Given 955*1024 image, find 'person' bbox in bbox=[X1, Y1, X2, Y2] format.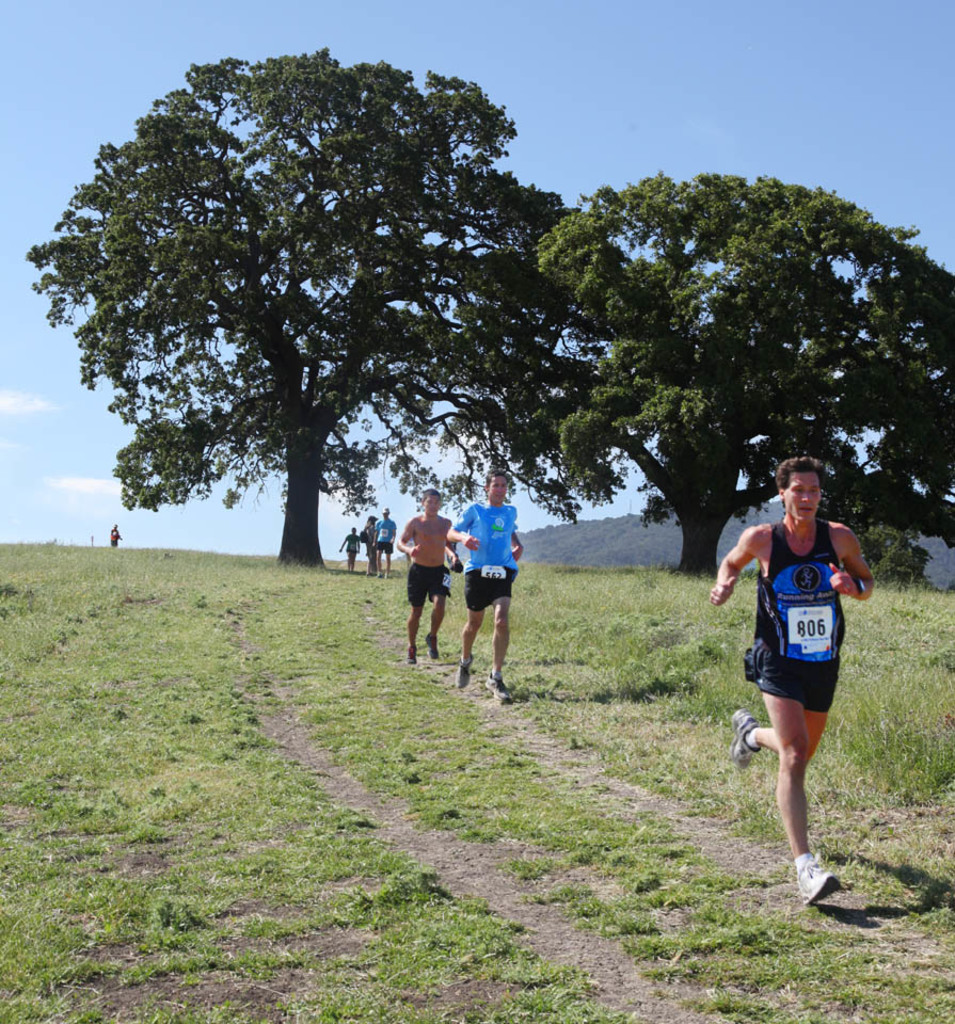
bbox=[375, 505, 396, 585].
